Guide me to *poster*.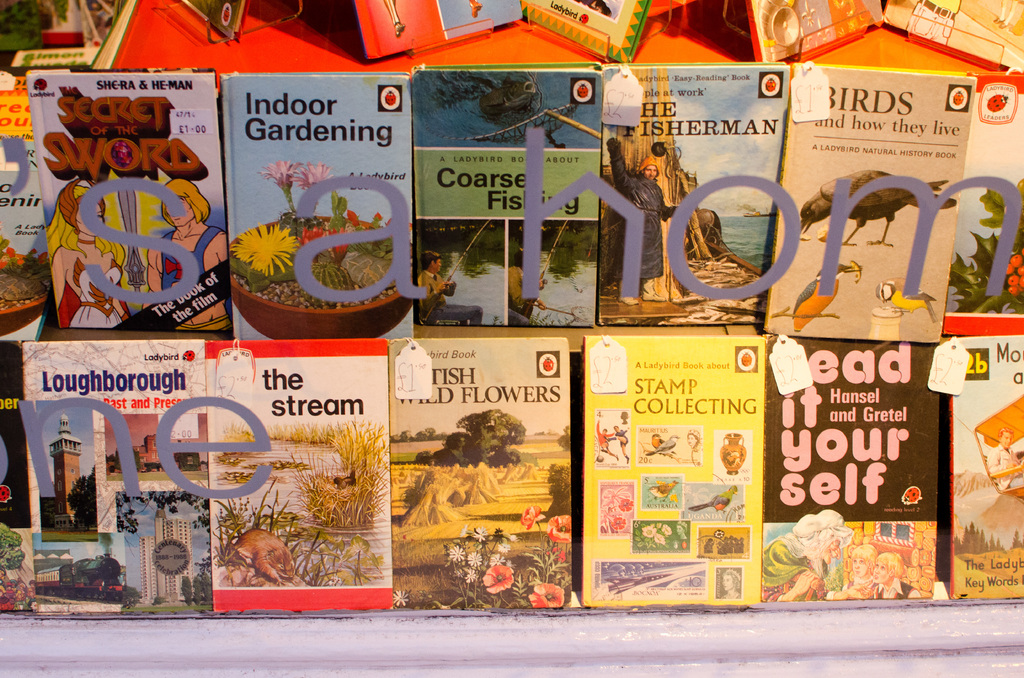
Guidance: {"left": 354, "top": 0, "right": 660, "bottom": 59}.
